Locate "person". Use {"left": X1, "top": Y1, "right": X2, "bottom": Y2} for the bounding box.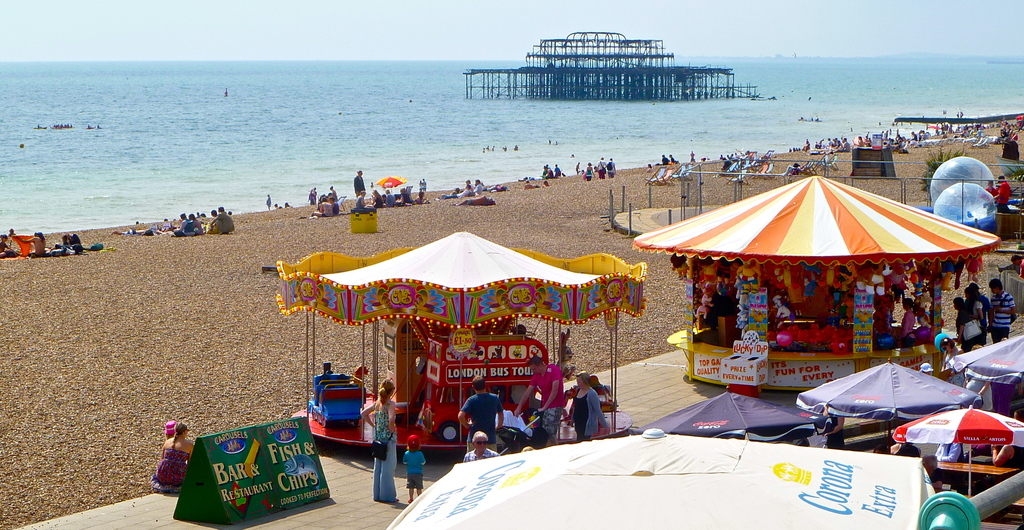
{"left": 566, "top": 372, "right": 607, "bottom": 442}.
